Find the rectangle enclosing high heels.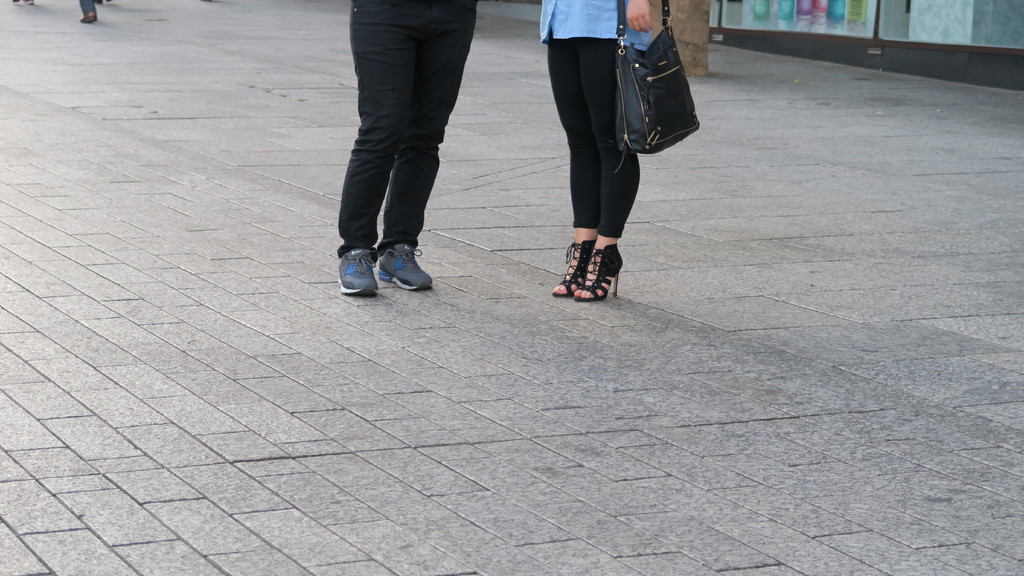
locate(554, 234, 595, 291).
